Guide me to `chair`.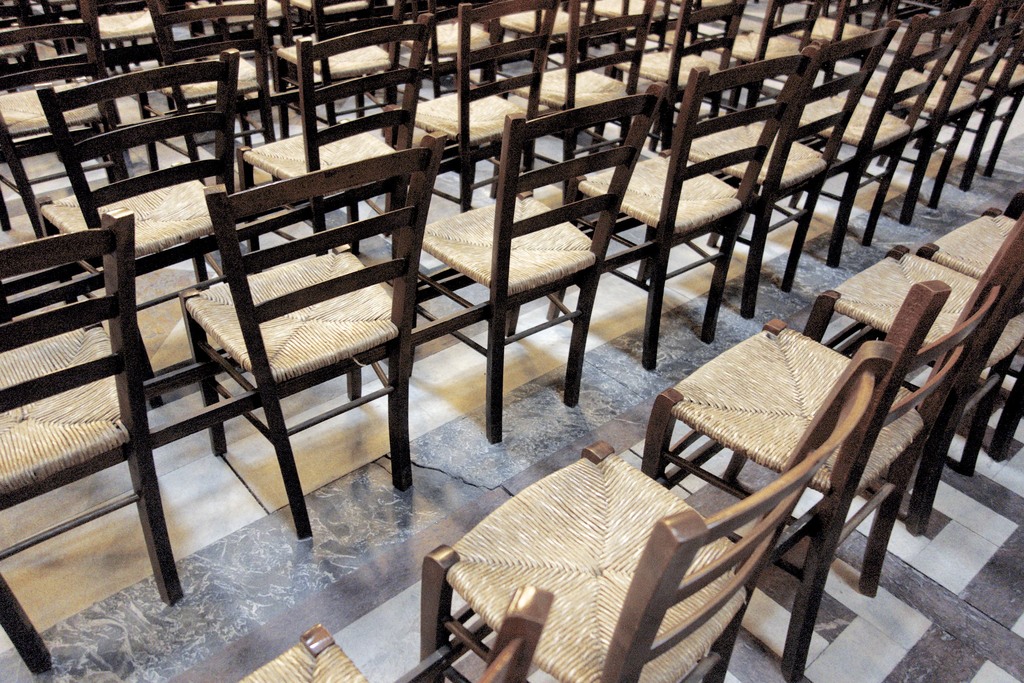
Guidance: BBox(941, 21, 1023, 190).
